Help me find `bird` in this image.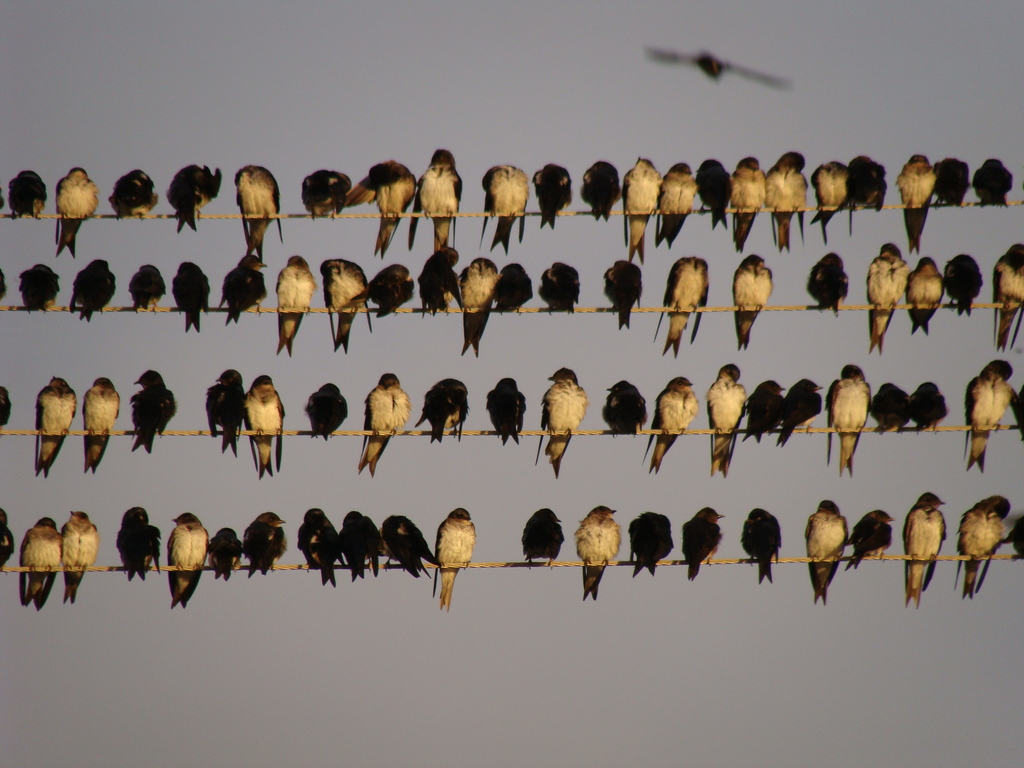
Found it: BBox(244, 511, 288, 578).
